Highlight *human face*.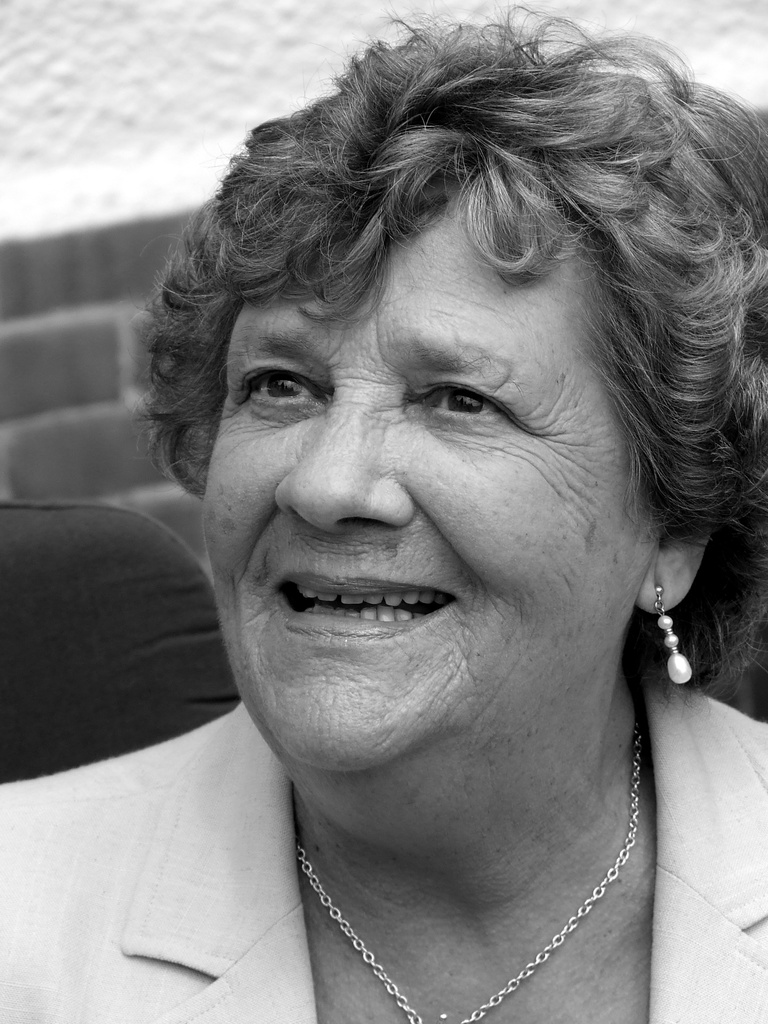
Highlighted region: detection(200, 145, 662, 781).
